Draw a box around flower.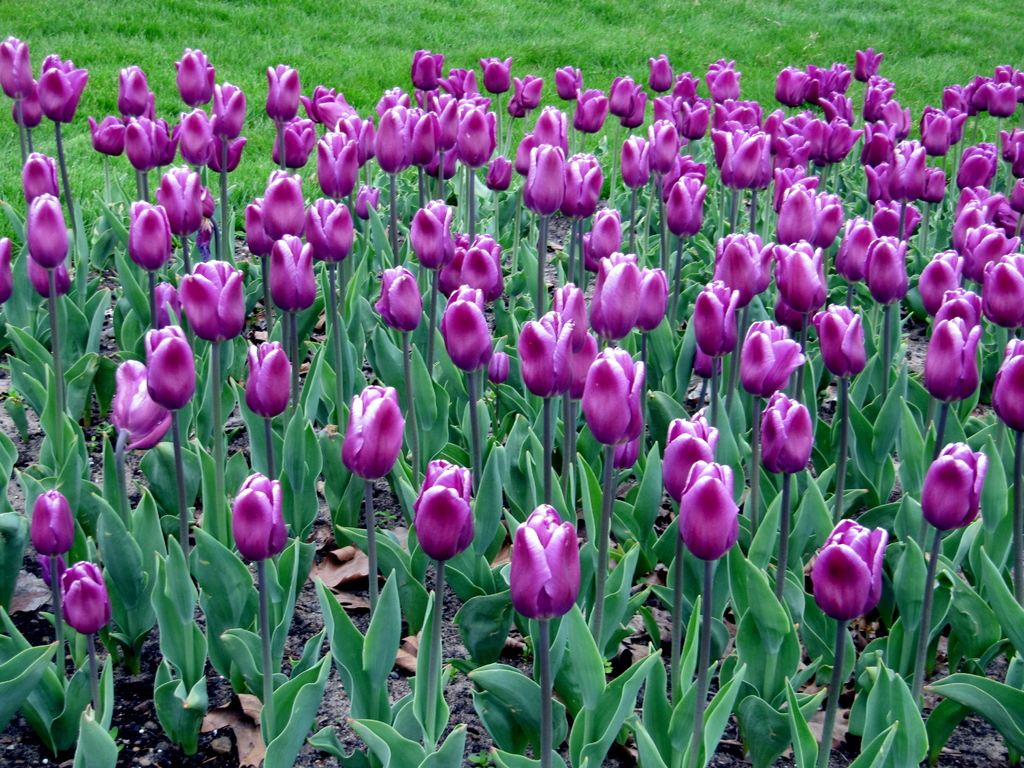
(x1=922, y1=103, x2=947, y2=159).
